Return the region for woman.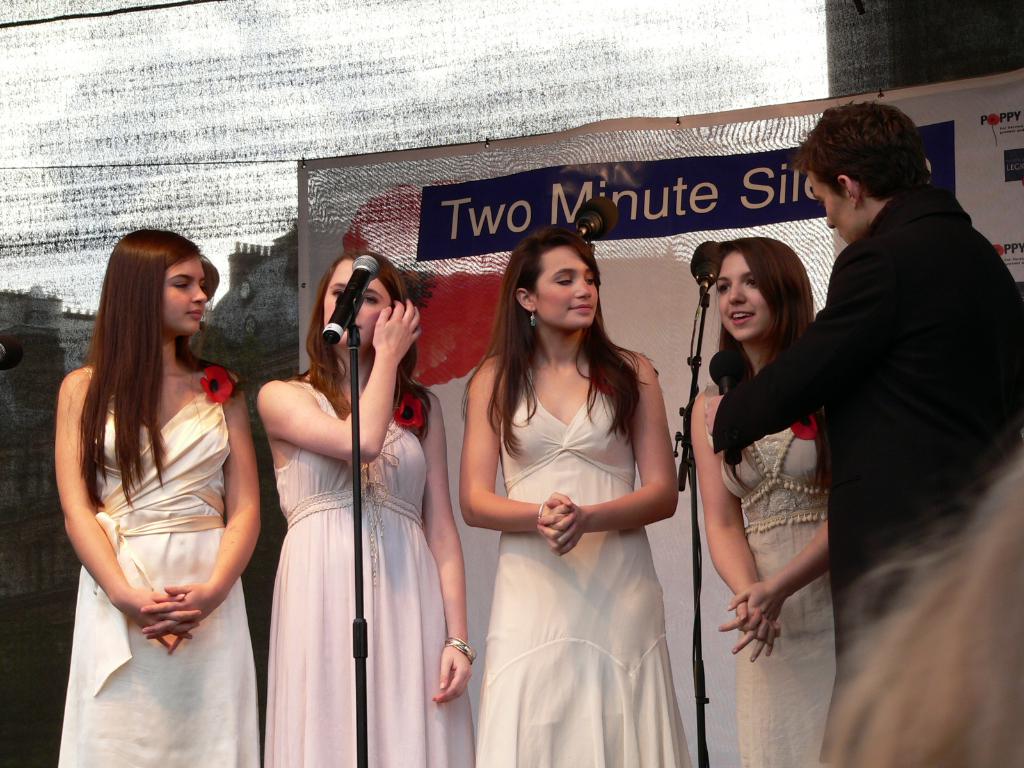
bbox=[691, 232, 839, 767].
